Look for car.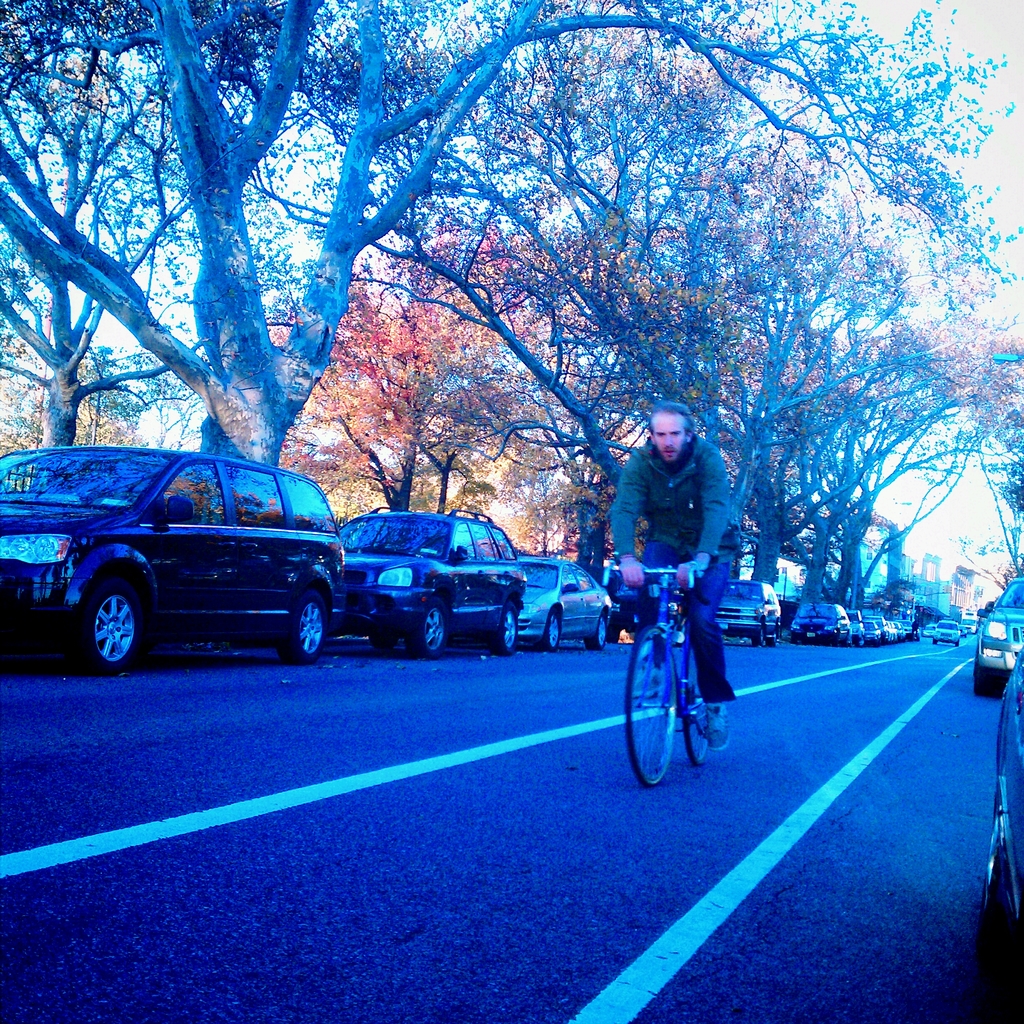
Found: [801,600,931,657].
